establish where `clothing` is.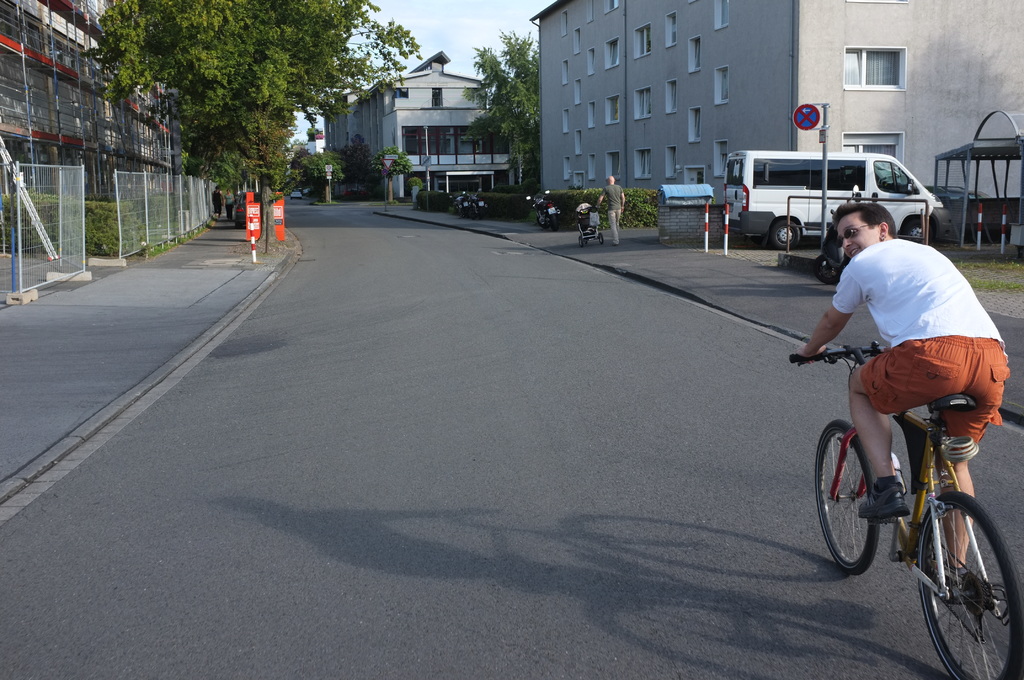
Established at bbox(831, 236, 1015, 458).
